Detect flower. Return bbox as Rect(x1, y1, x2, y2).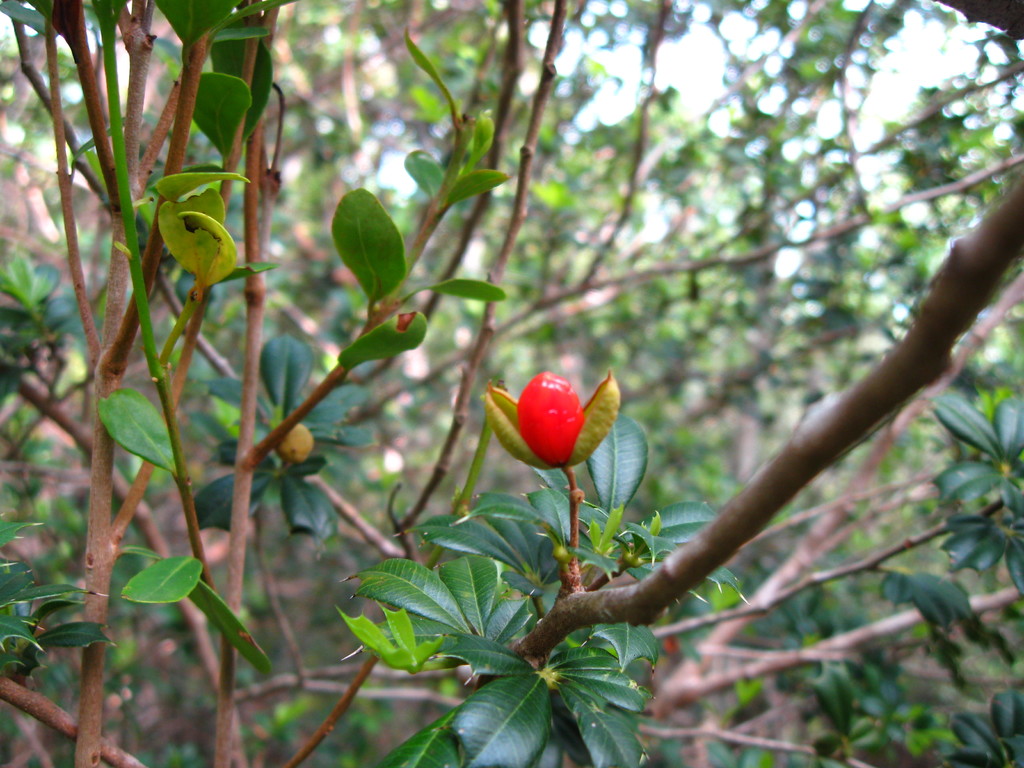
Rect(492, 366, 612, 486).
